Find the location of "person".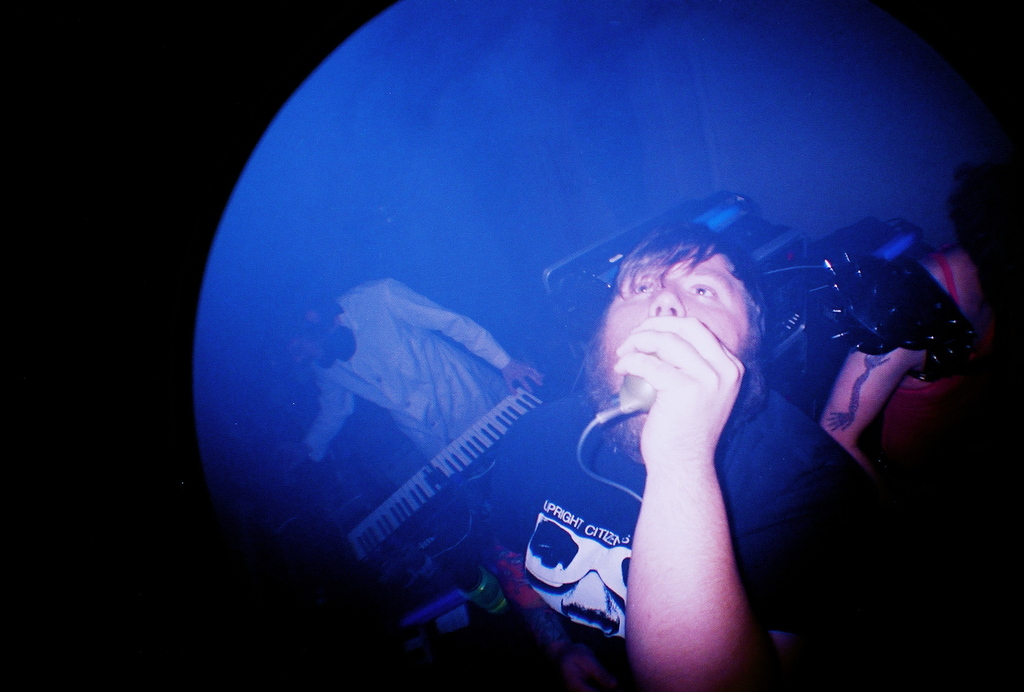
Location: (545,190,907,628).
